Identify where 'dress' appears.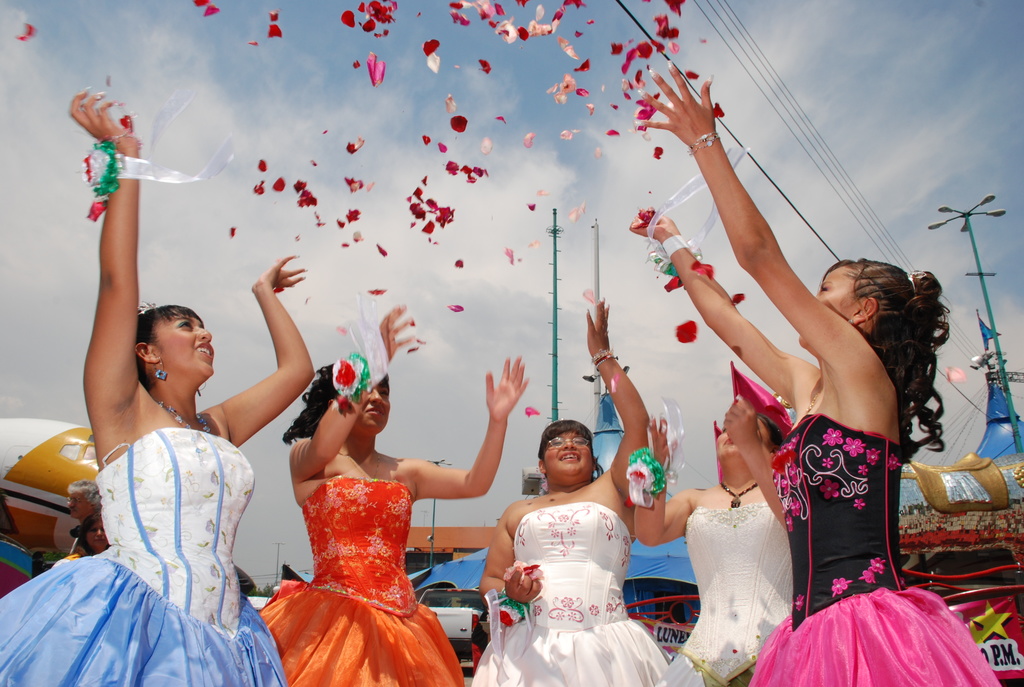
Appears at <box>231,439,474,686</box>.
